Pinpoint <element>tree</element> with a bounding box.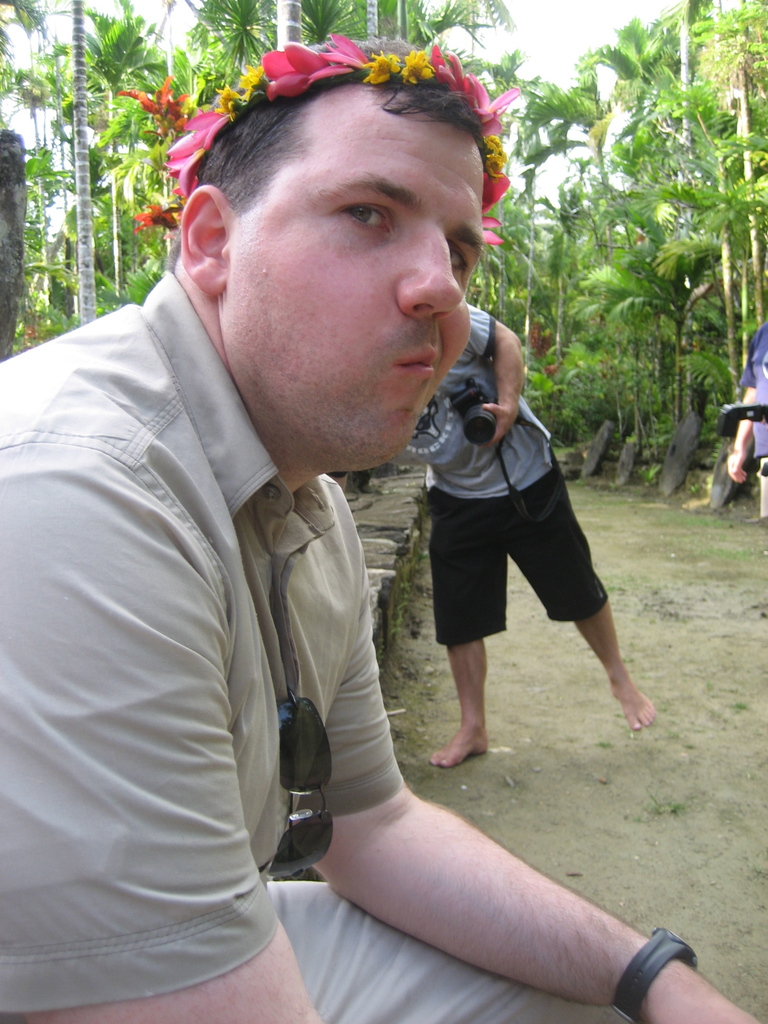
select_region(382, 0, 522, 85).
